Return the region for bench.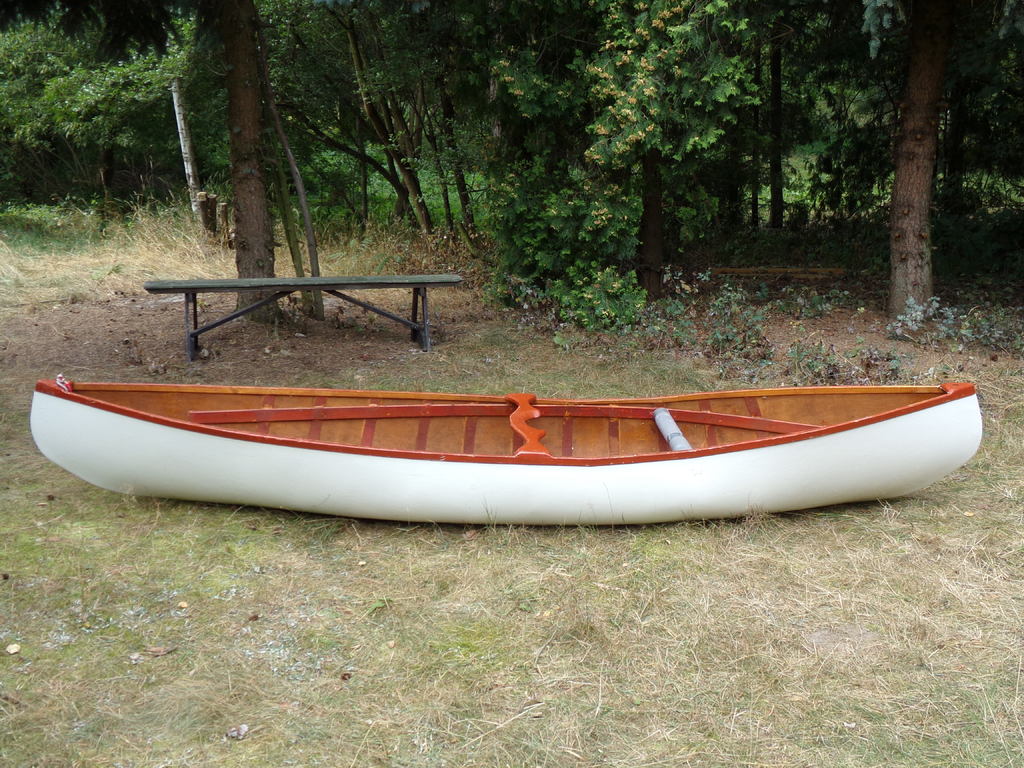
left=145, top=273, right=460, bottom=350.
